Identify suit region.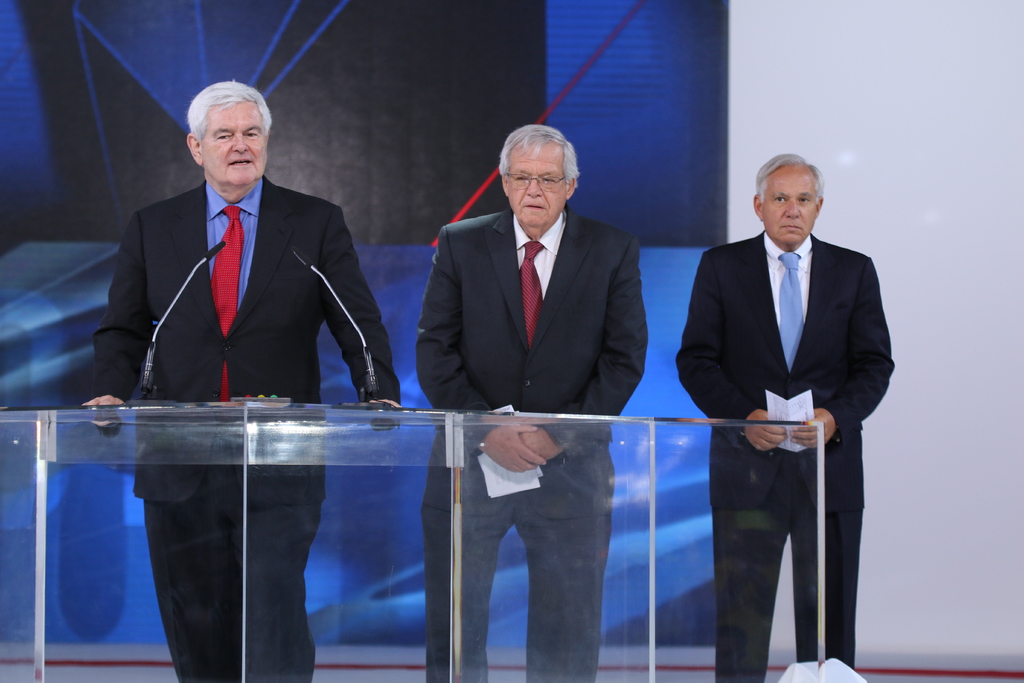
Region: 671/226/894/682.
